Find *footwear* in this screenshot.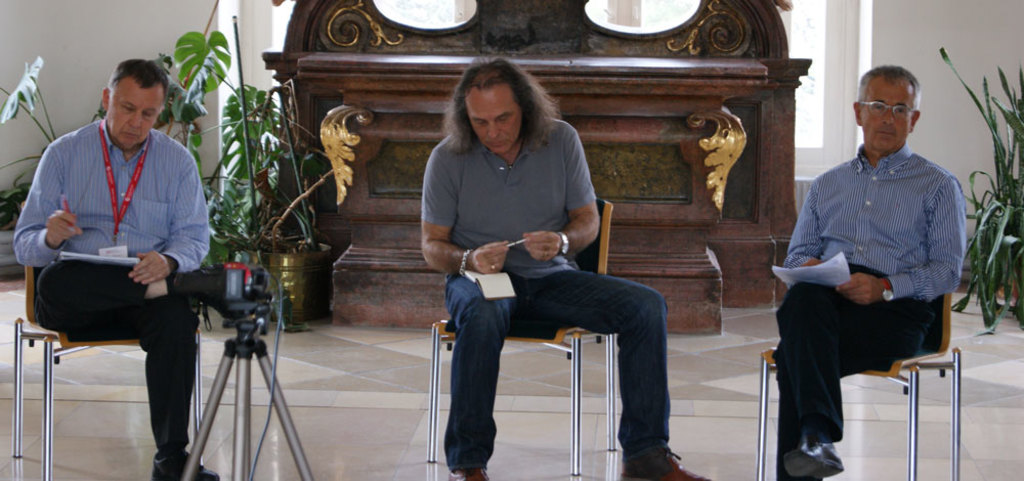
The bounding box for *footwear* is [447,468,489,480].
